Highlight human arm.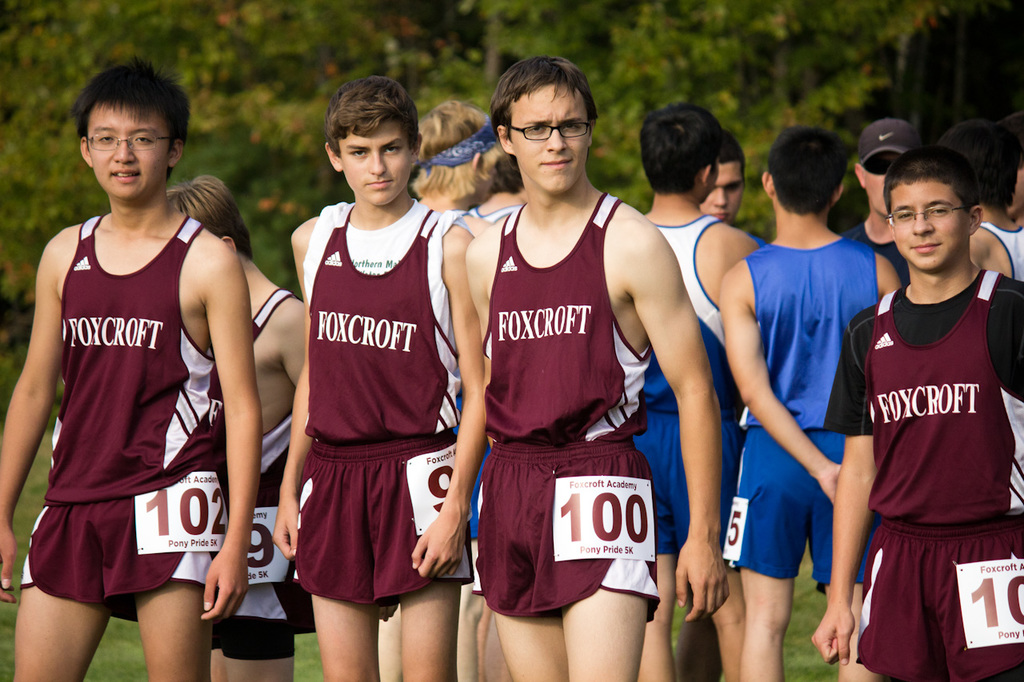
Highlighted region: (x1=468, y1=265, x2=491, y2=429).
